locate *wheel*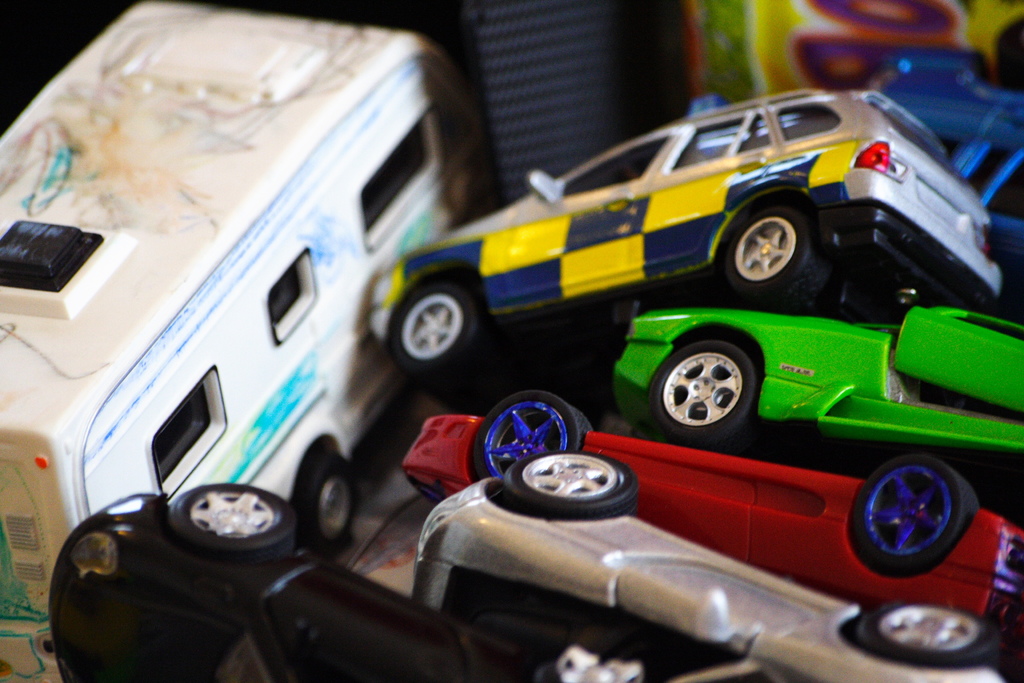
[298, 454, 358, 545]
